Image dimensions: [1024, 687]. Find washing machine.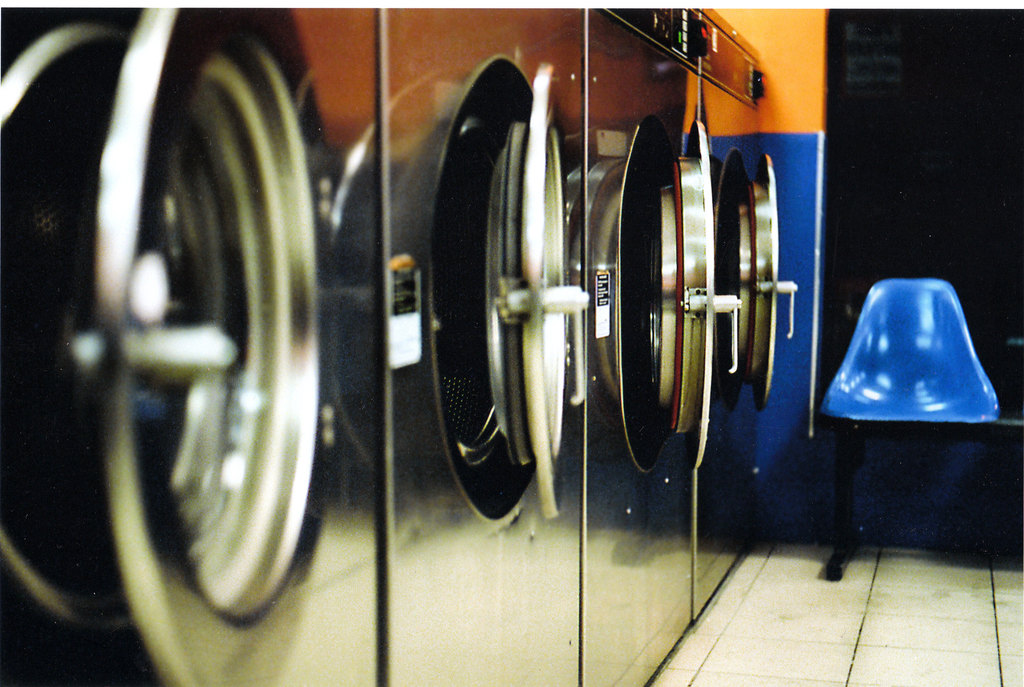
bbox=[589, 4, 706, 686].
